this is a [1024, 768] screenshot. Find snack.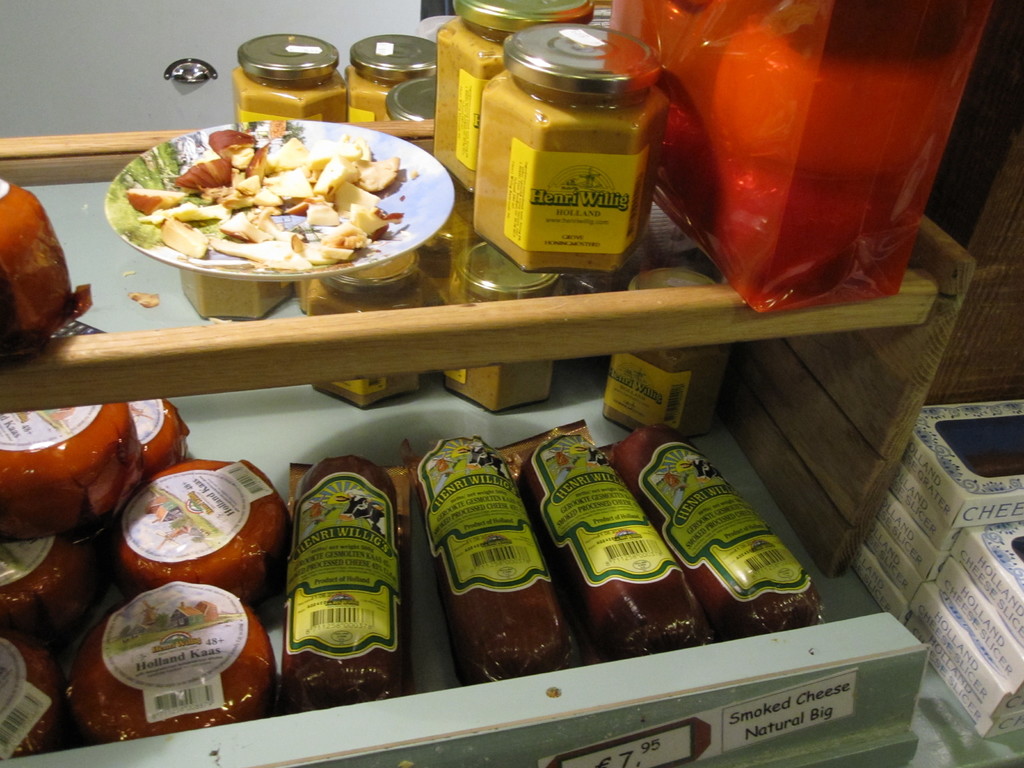
Bounding box: detection(0, 410, 138, 561).
